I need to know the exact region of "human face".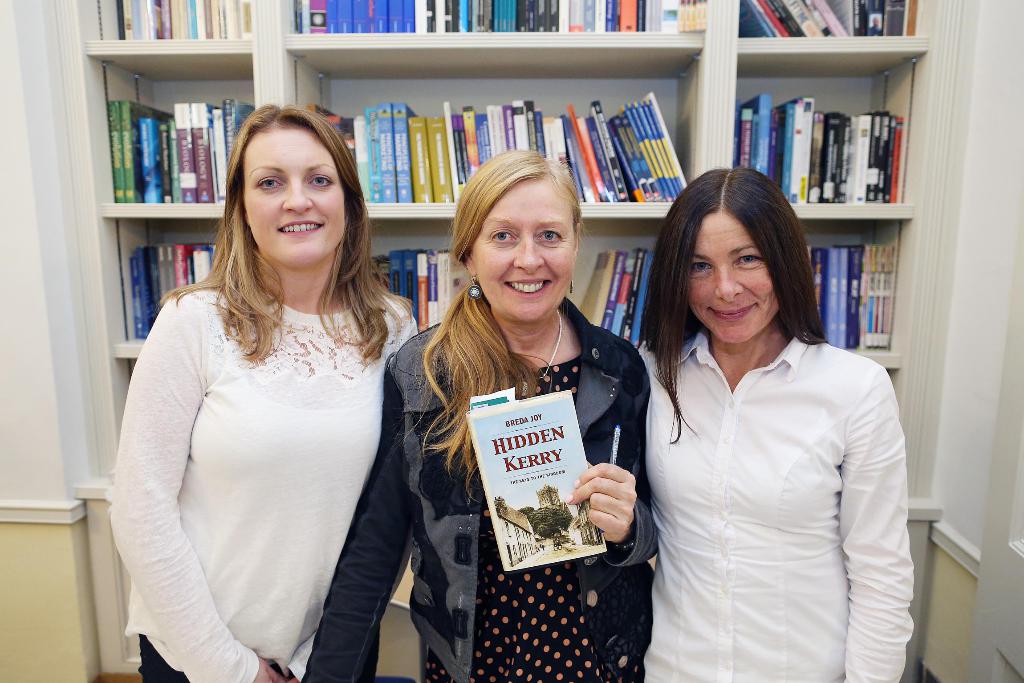
Region: select_region(243, 128, 346, 267).
